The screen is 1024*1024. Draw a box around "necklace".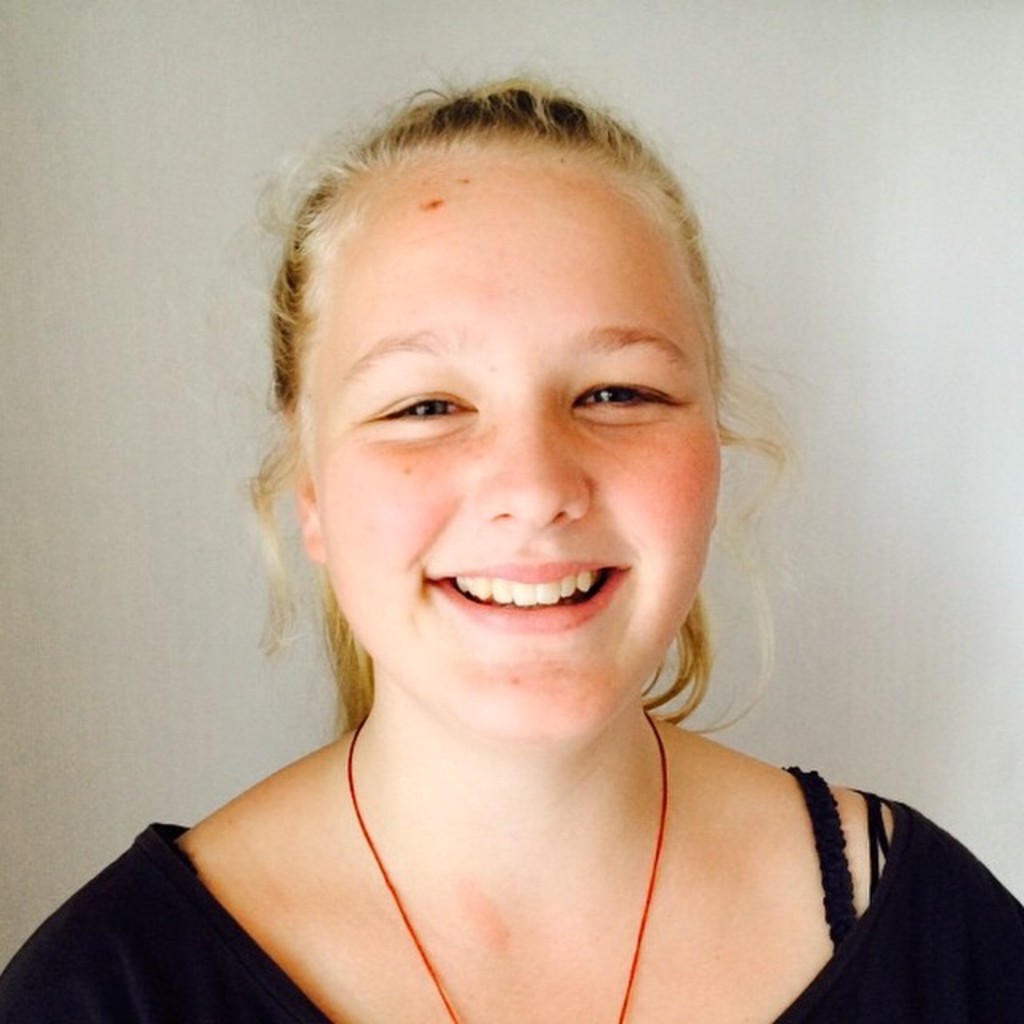
locate(349, 715, 670, 1022).
